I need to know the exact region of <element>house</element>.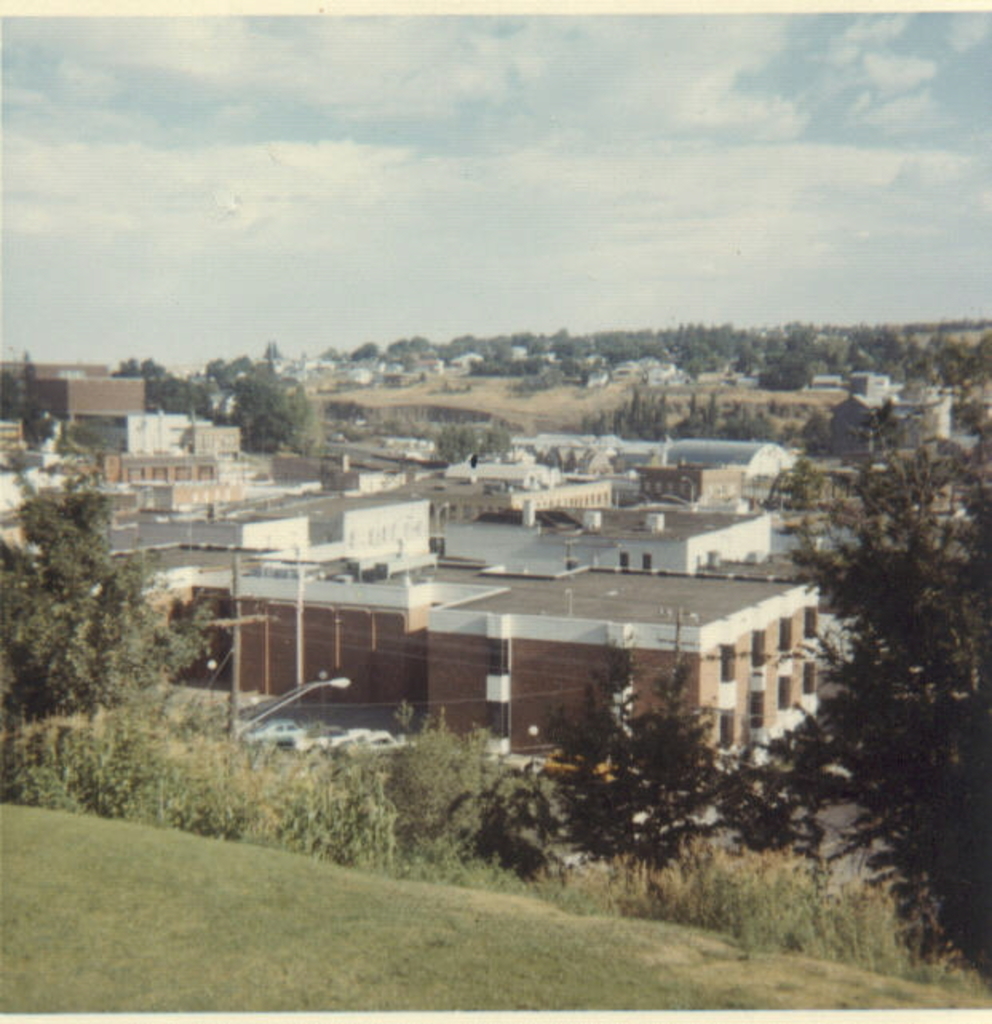
Region: bbox=[3, 356, 152, 446].
